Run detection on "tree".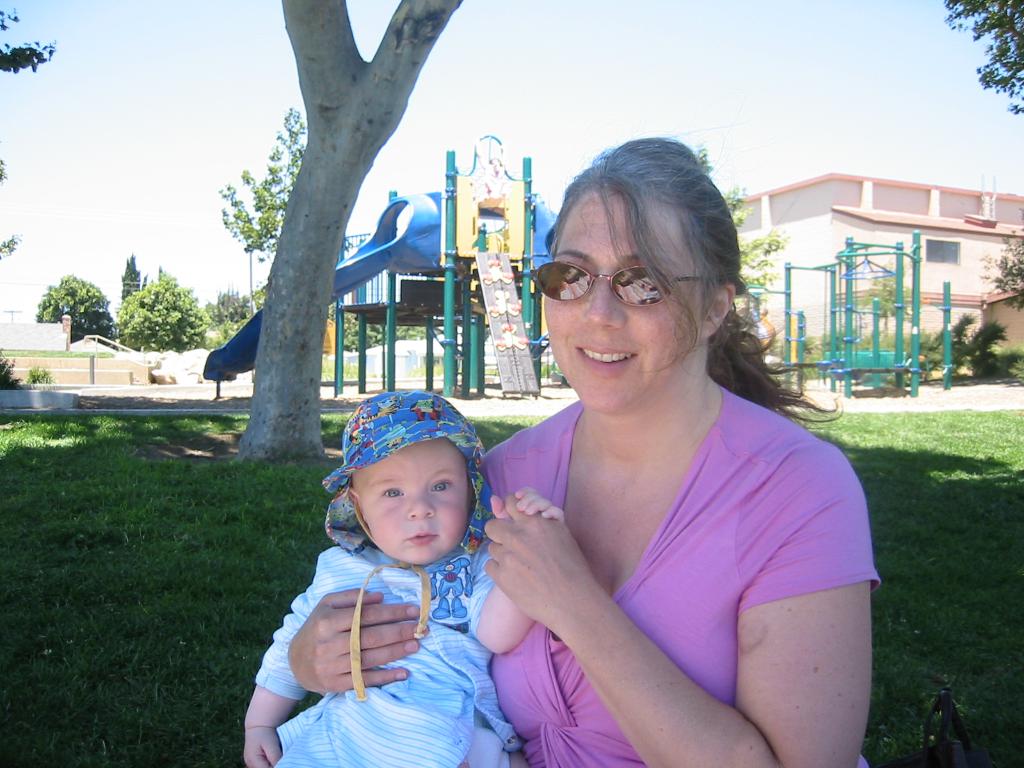
Result: locate(227, 114, 328, 261).
